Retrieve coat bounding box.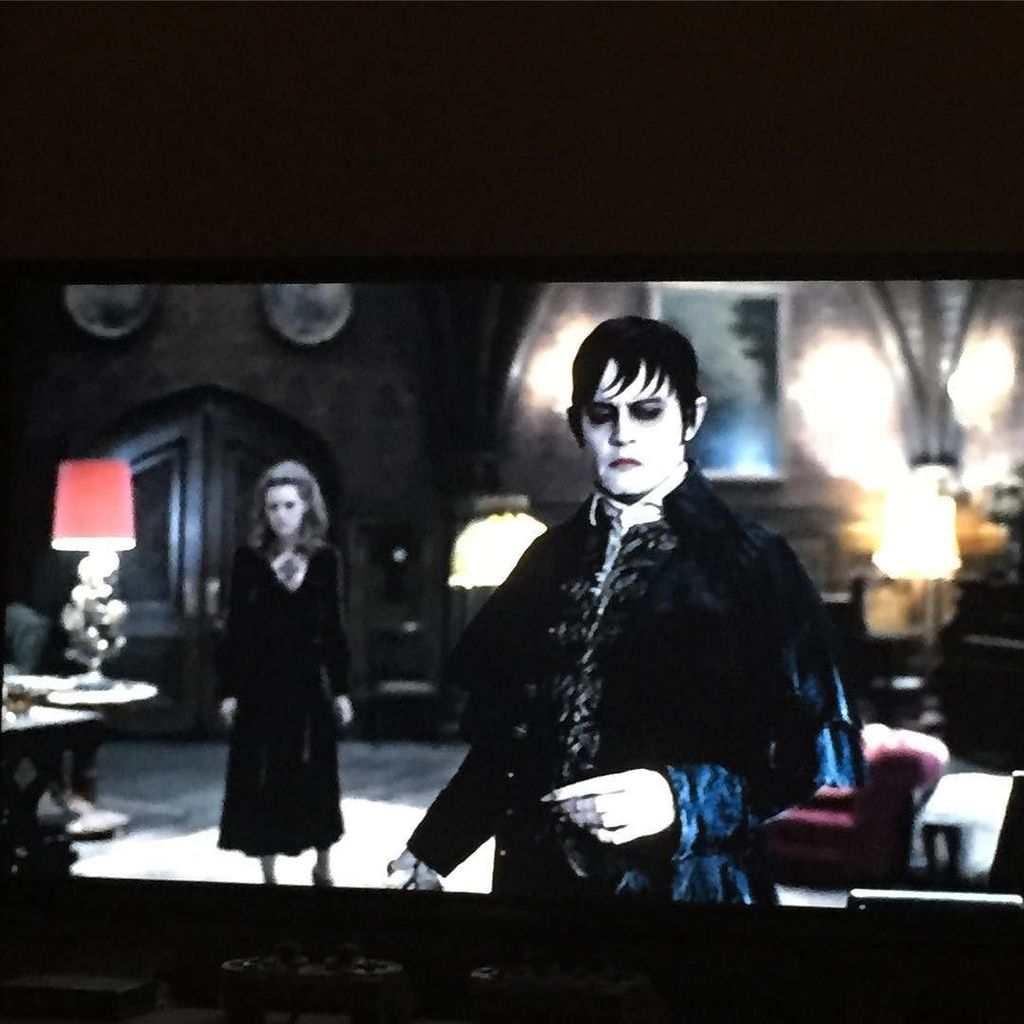
Bounding box: <box>199,495,354,869</box>.
